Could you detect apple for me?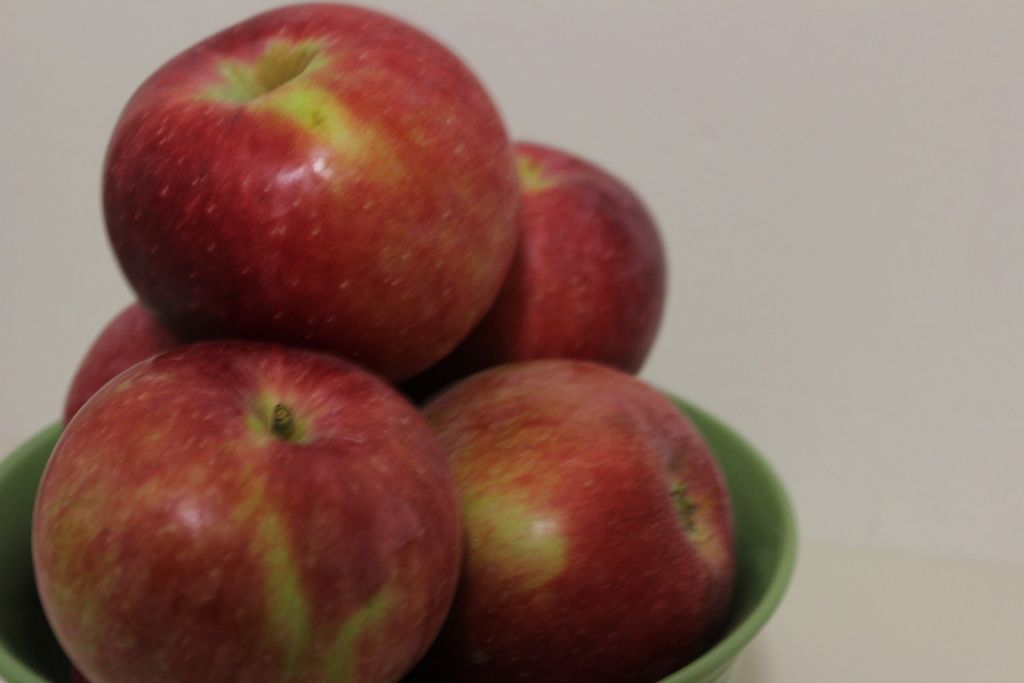
Detection result: box=[404, 142, 669, 409].
